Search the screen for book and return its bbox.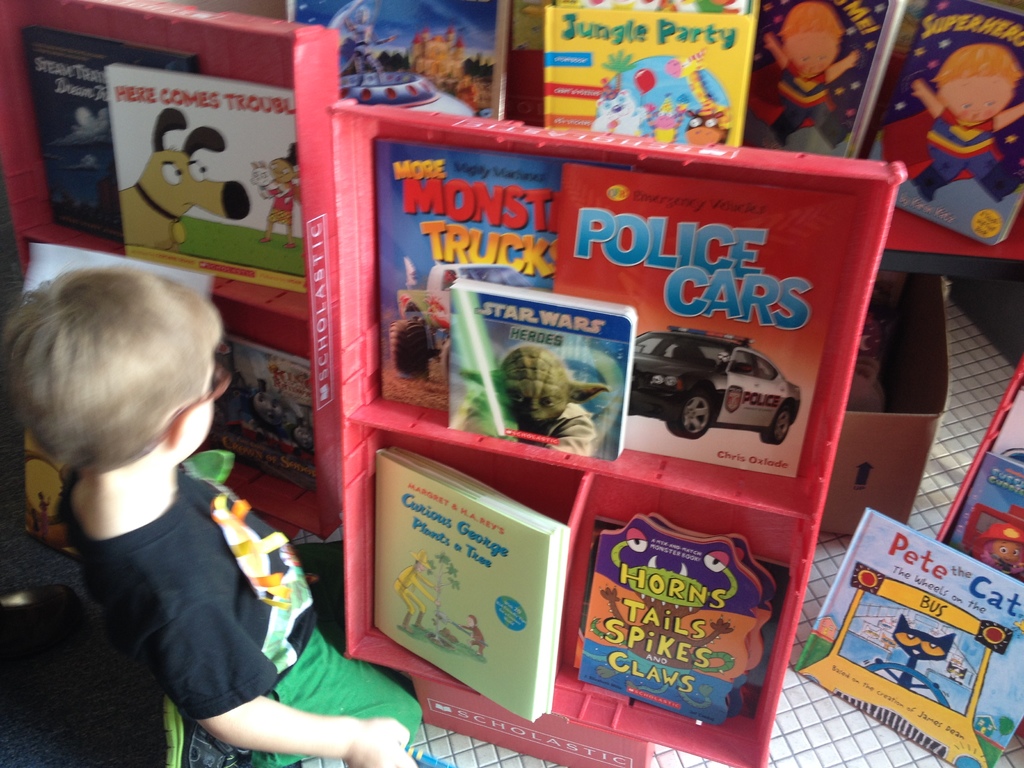
Found: select_region(106, 64, 313, 294).
